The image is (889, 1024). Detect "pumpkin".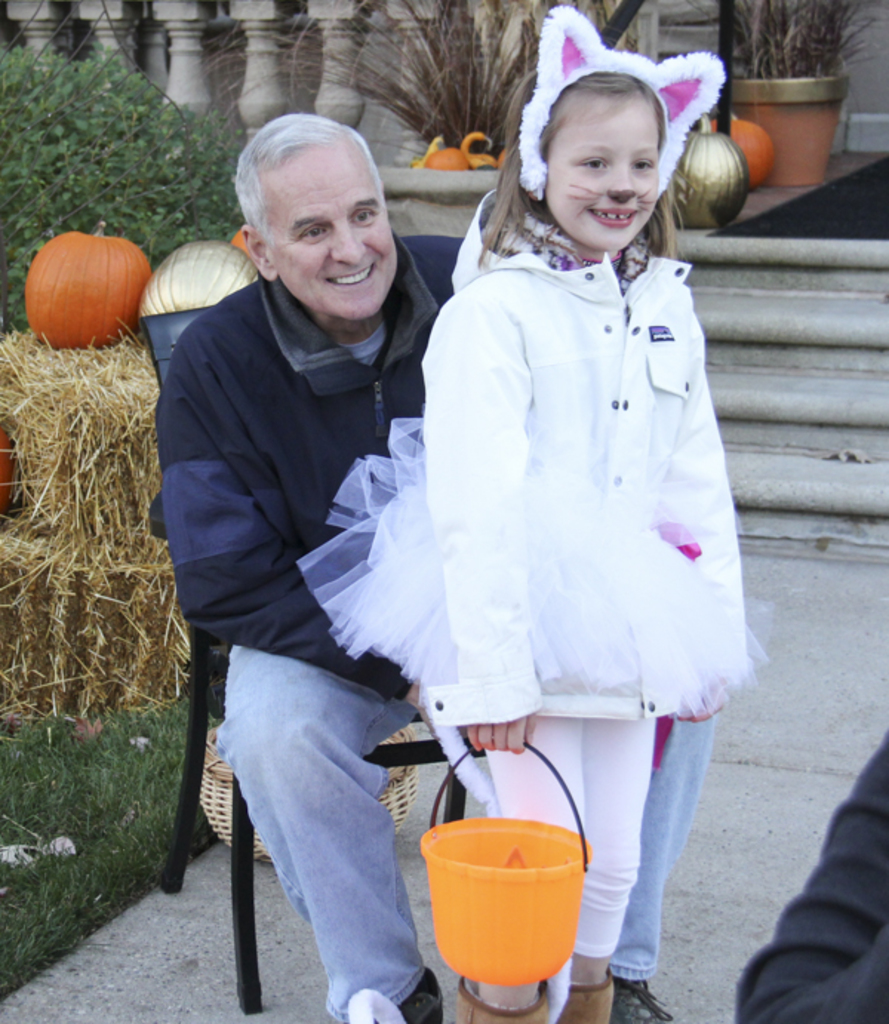
Detection: pyautogui.locateOnScreen(136, 234, 264, 328).
